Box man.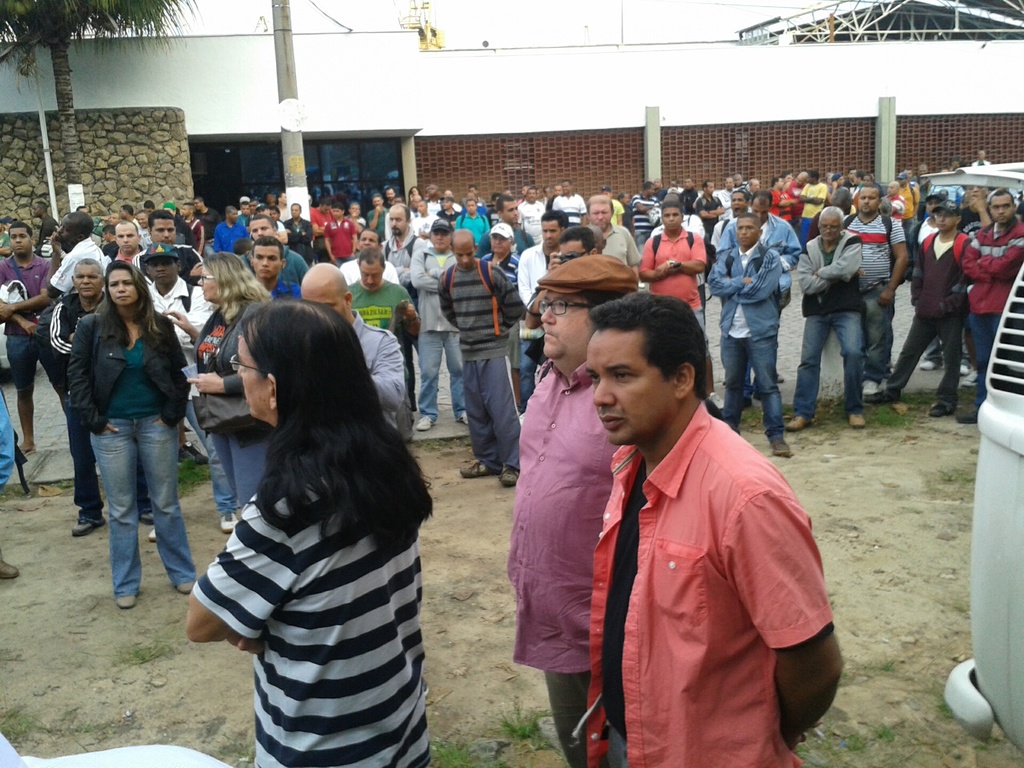
box=[145, 242, 238, 539].
